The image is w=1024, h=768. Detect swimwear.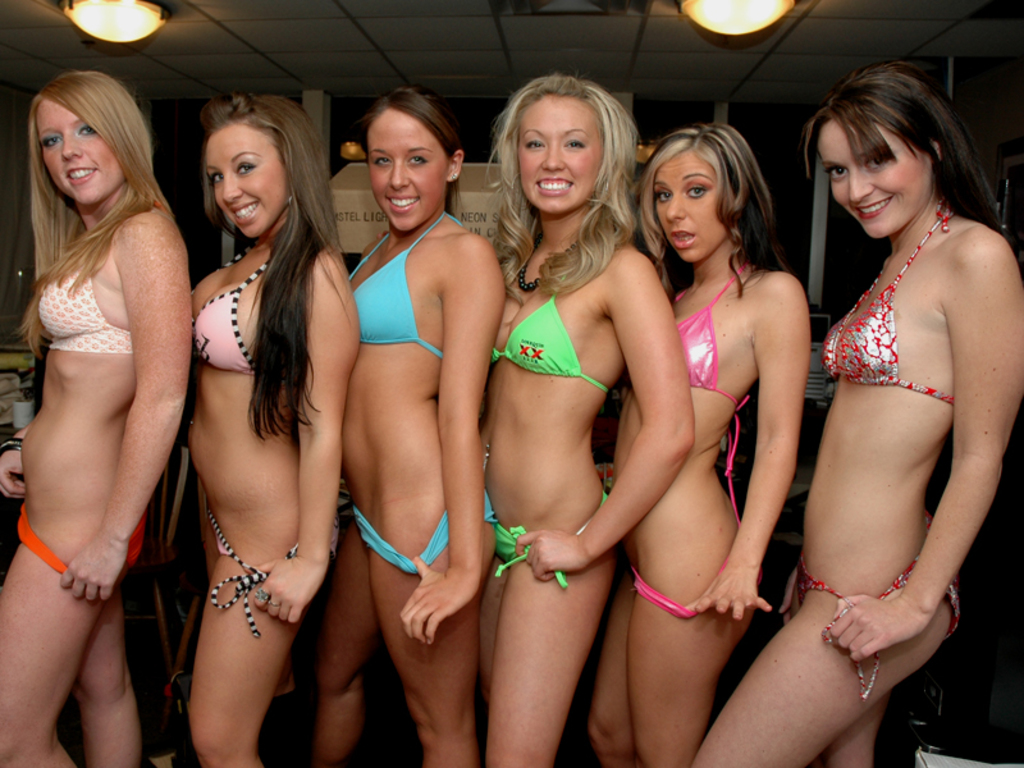
Detection: 33,248,136,356.
